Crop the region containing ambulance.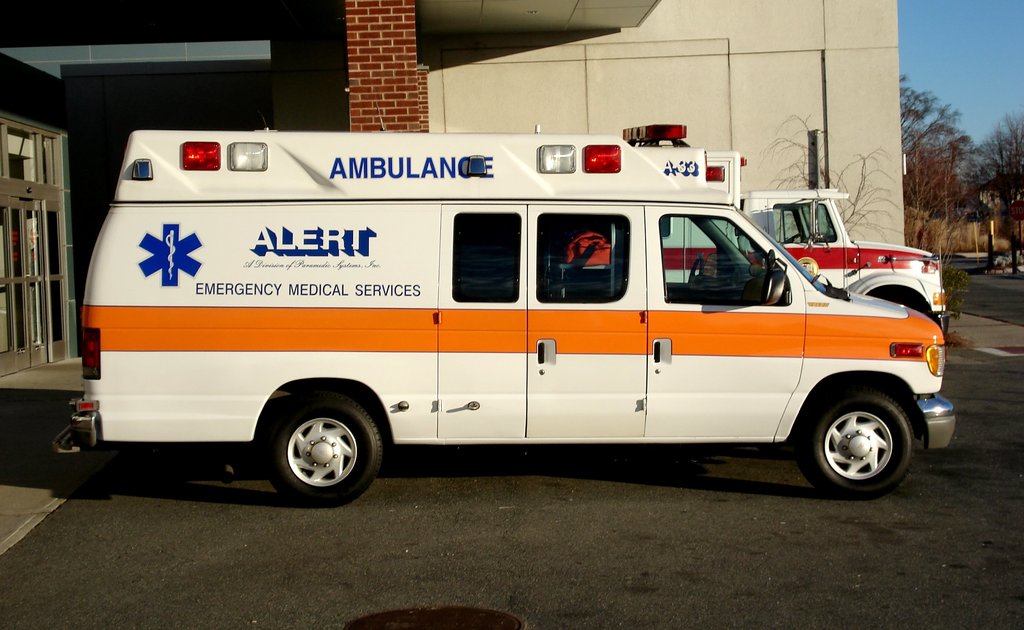
Crop region: crop(49, 122, 957, 502).
